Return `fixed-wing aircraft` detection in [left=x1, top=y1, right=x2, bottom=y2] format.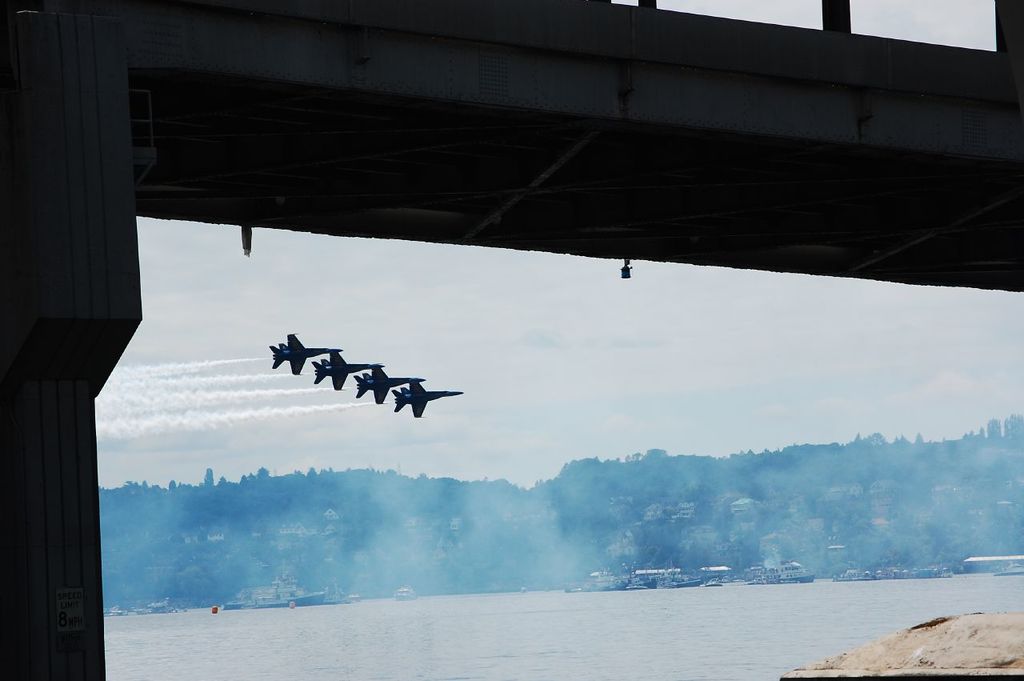
[left=393, top=371, right=446, bottom=415].
